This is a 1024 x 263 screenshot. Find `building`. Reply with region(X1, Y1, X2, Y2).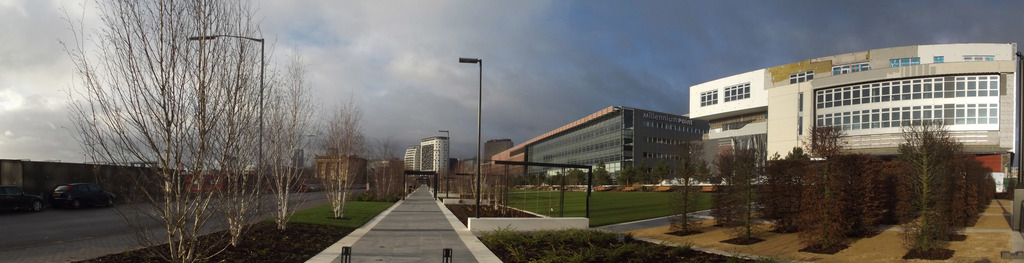
region(421, 136, 449, 173).
